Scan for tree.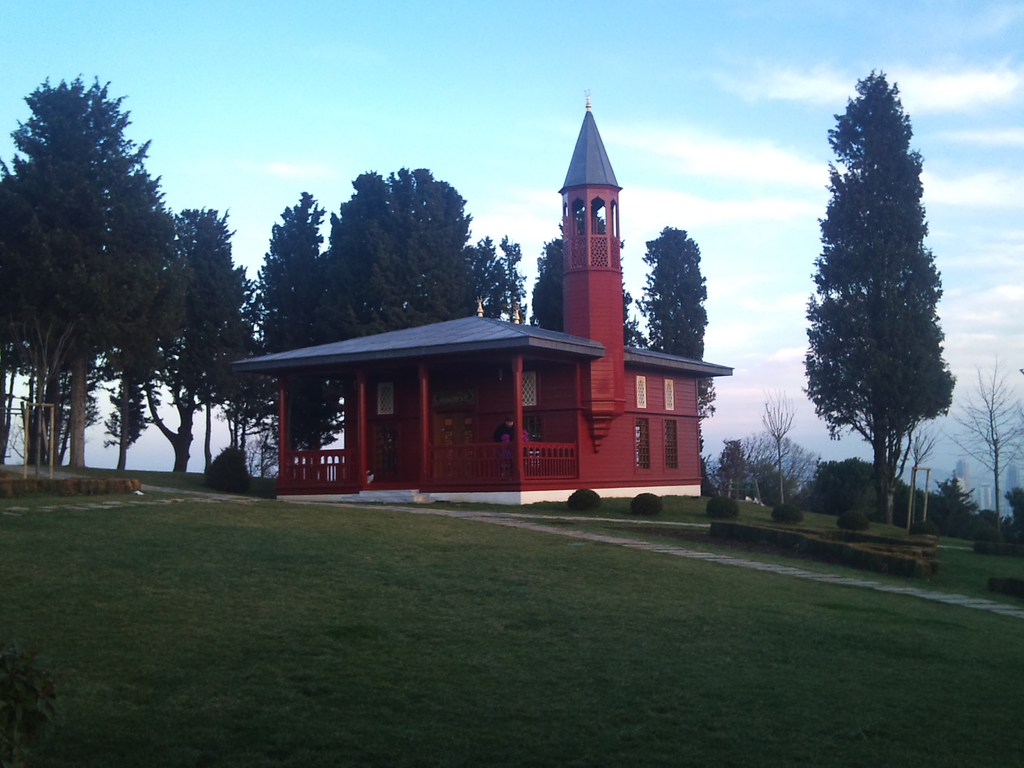
Scan result: rect(465, 239, 495, 308).
